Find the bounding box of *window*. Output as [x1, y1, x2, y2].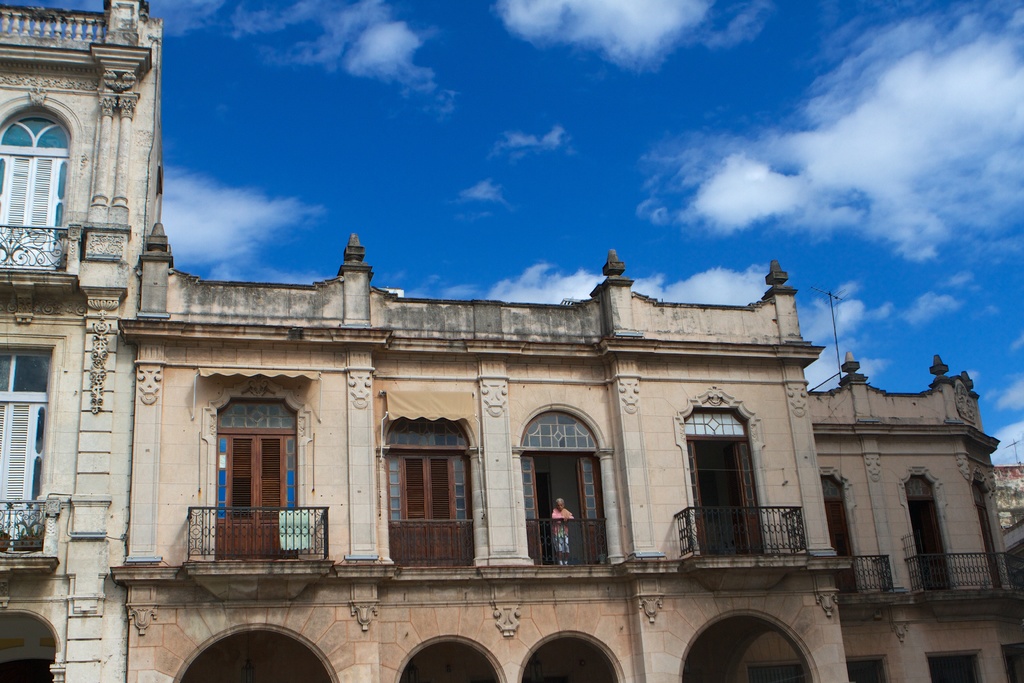
[824, 473, 851, 579].
